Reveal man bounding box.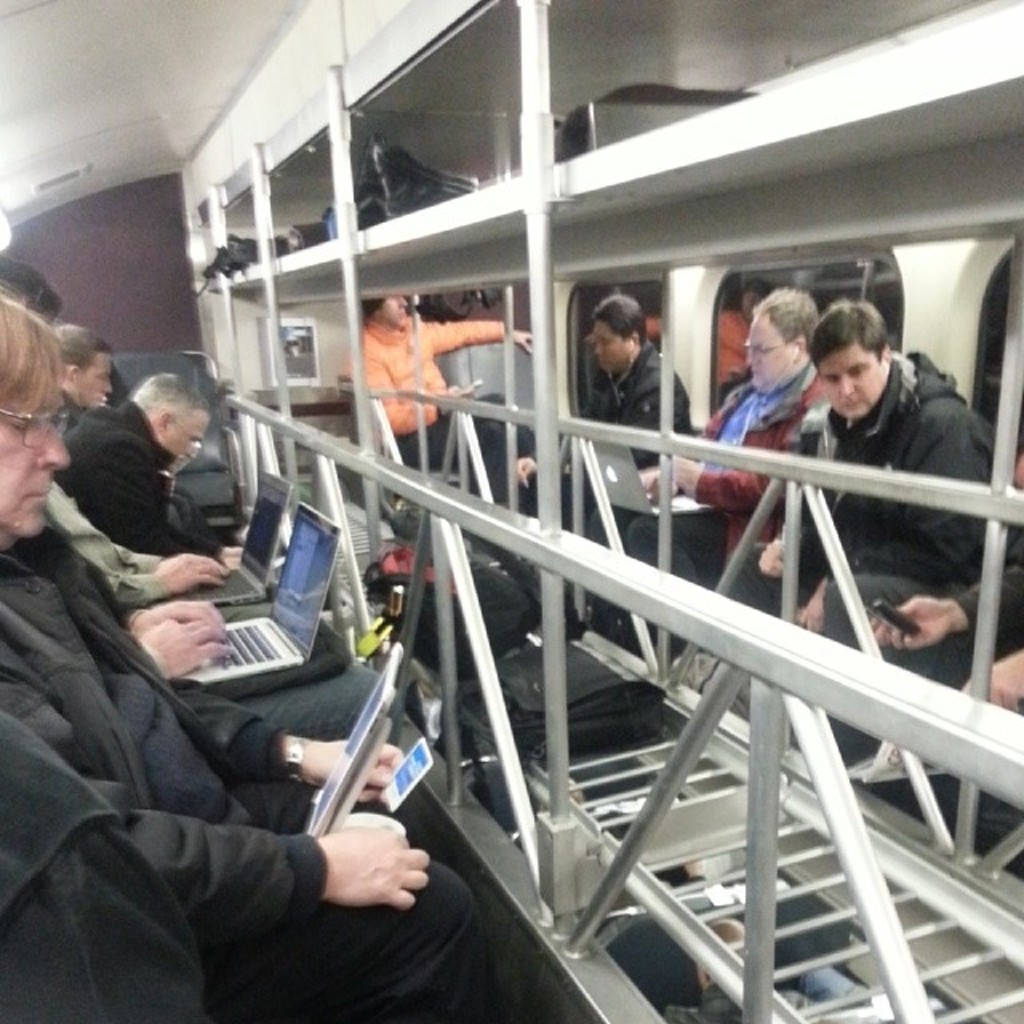
Revealed: bbox=[757, 298, 990, 656].
